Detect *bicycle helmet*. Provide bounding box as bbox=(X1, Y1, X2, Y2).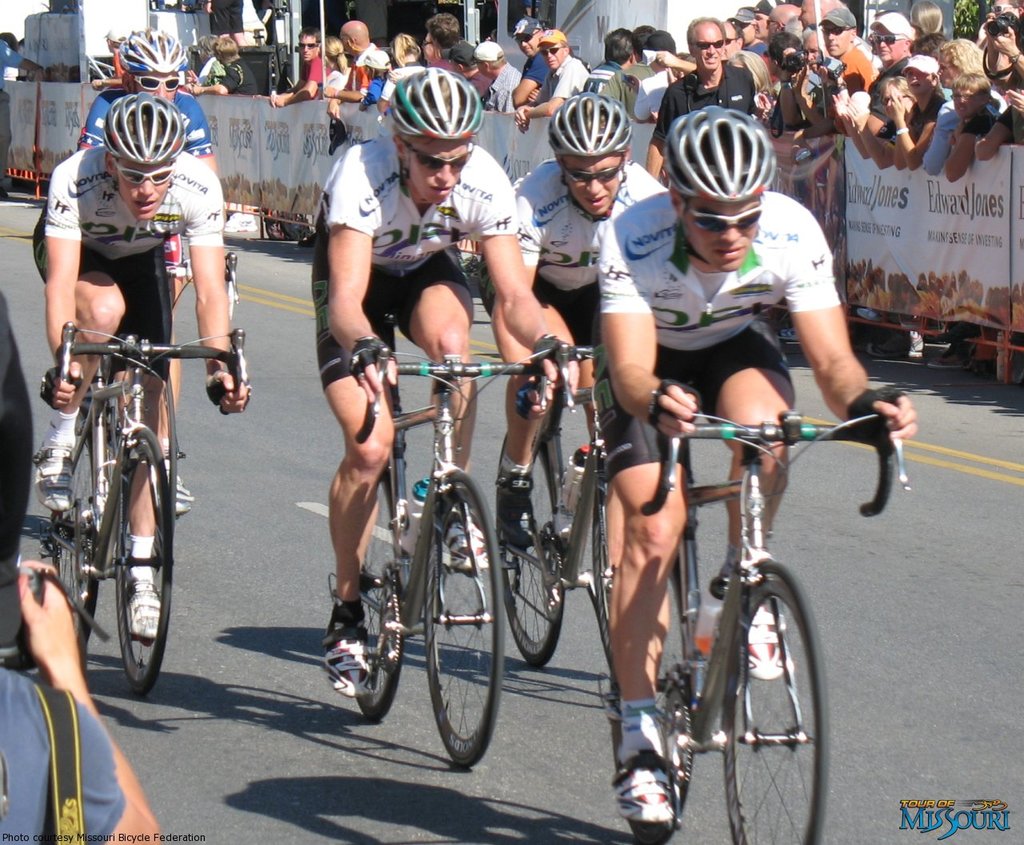
bbox=(396, 70, 482, 140).
